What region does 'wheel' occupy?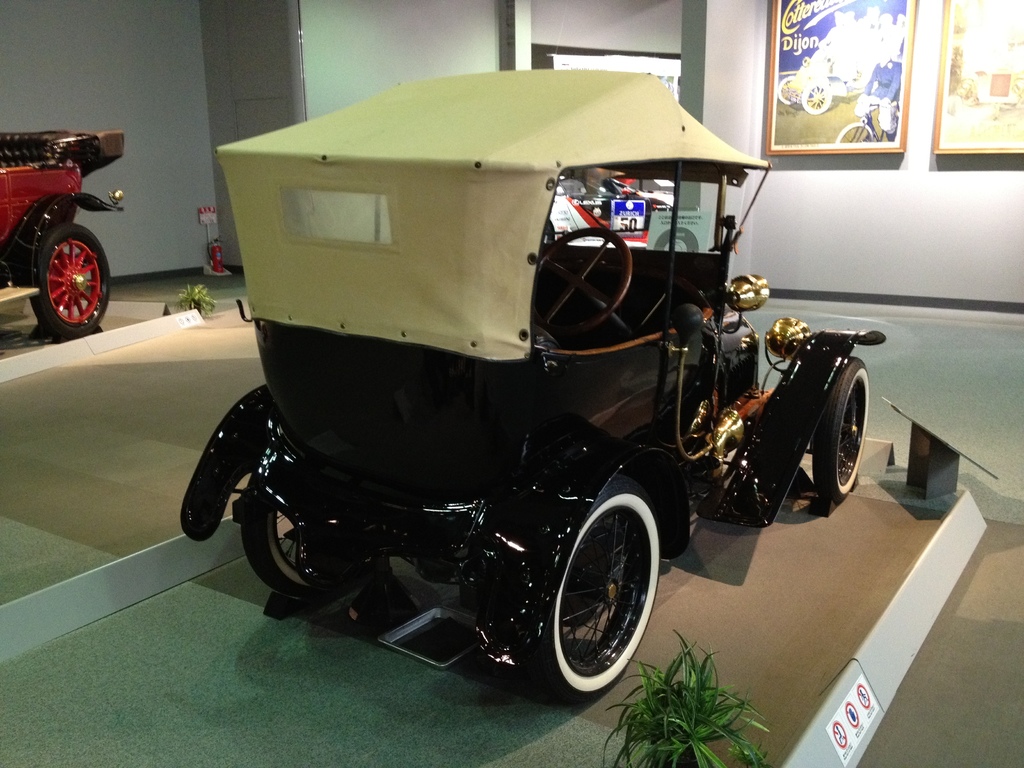
left=534, top=223, right=633, bottom=344.
